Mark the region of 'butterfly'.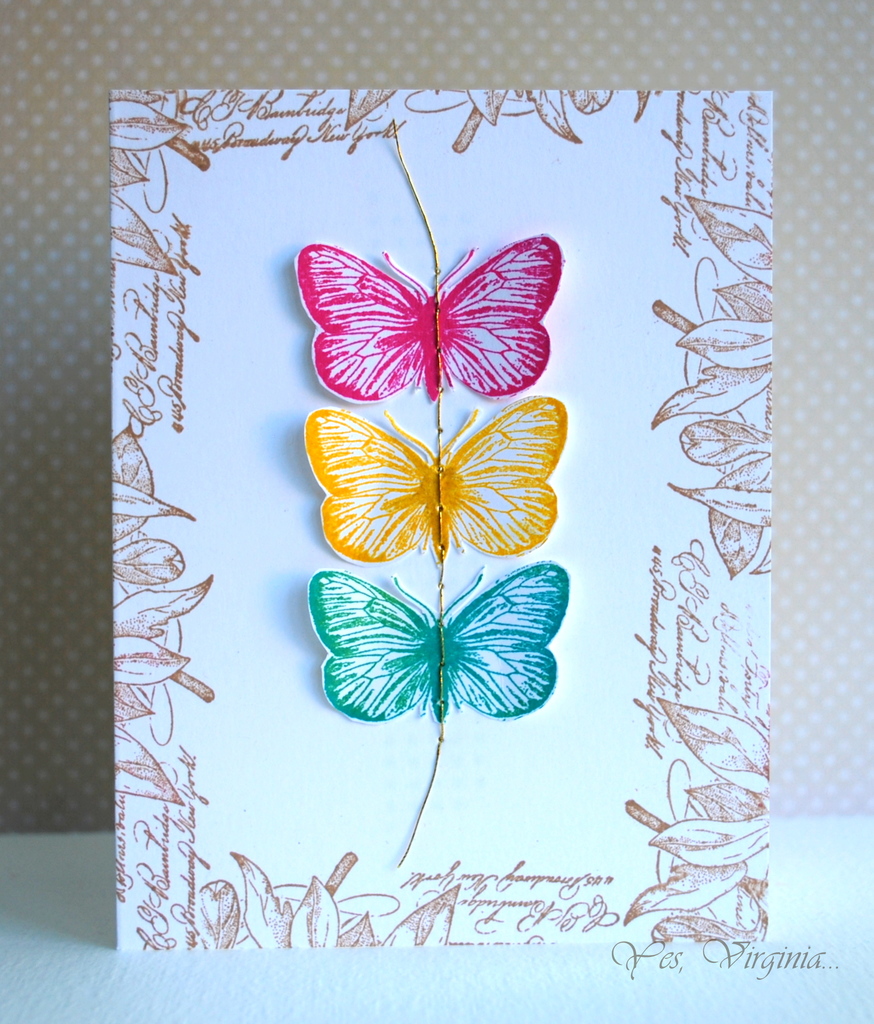
Region: bbox=[300, 399, 566, 573].
